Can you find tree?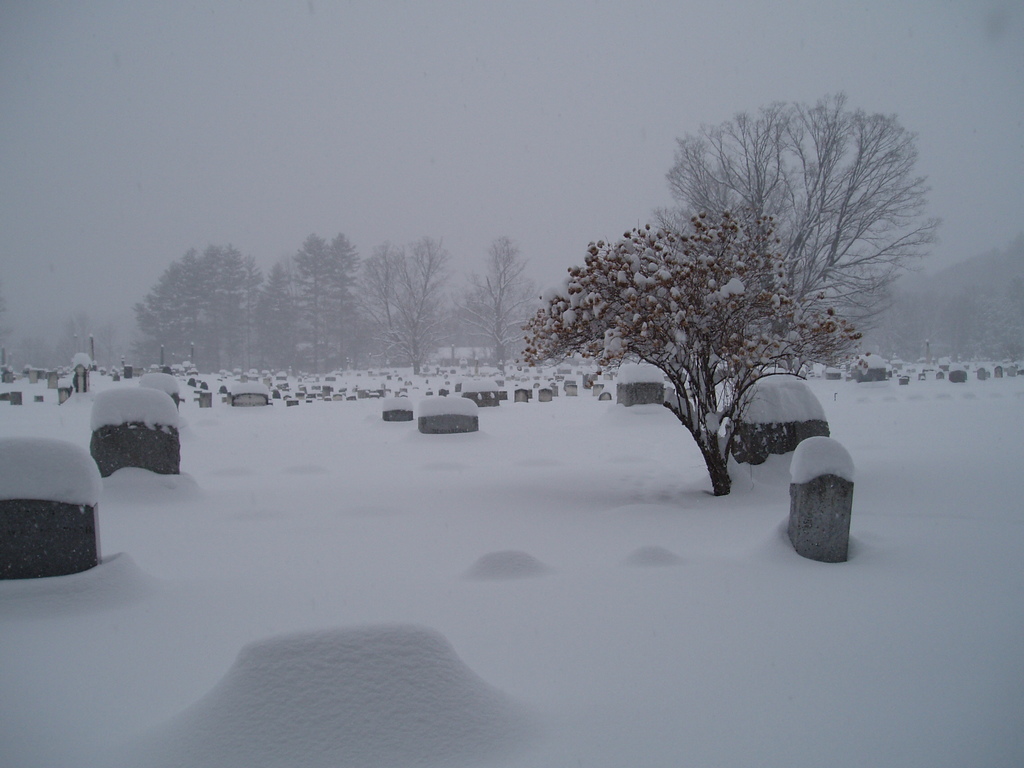
Yes, bounding box: select_region(670, 84, 957, 369).
